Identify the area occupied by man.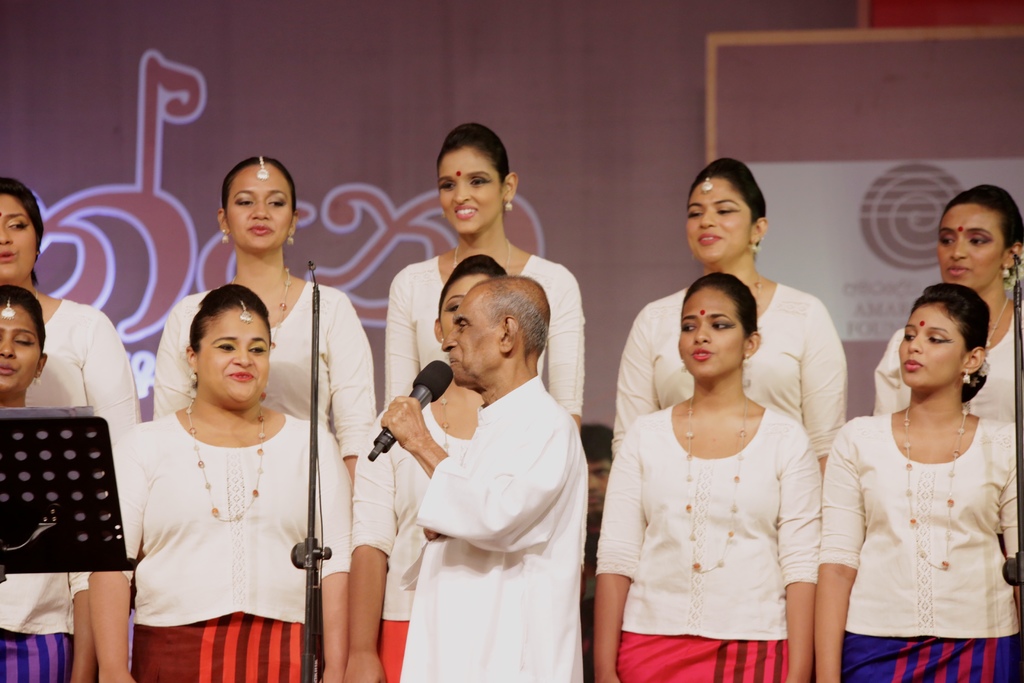
Area: <bbox>380, 272, 586, 682</bbox>.
